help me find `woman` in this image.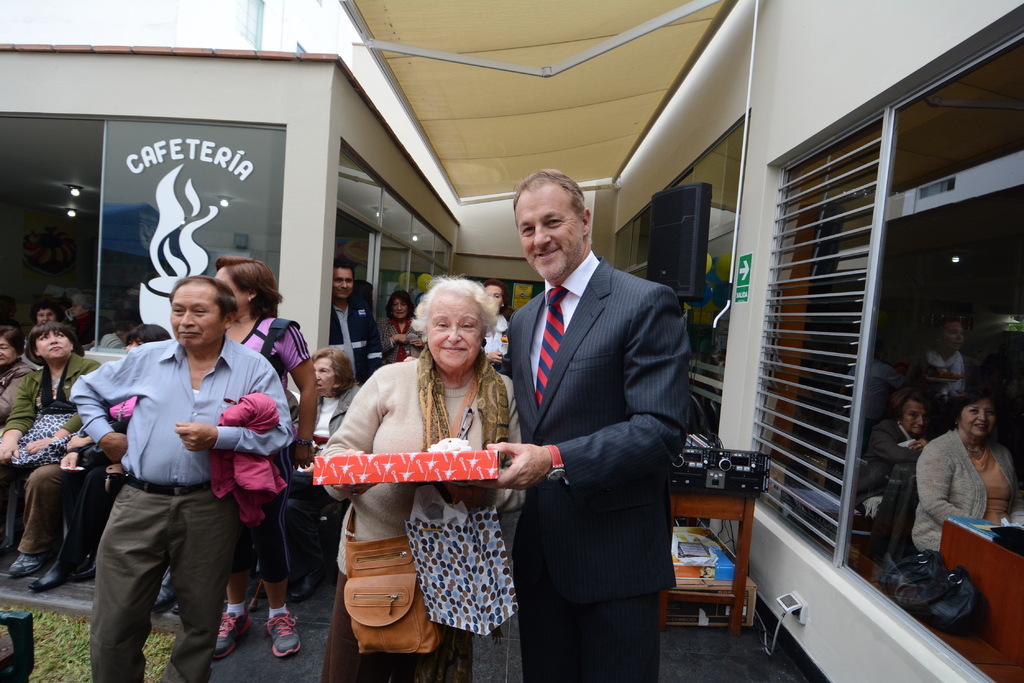
Found it: l=909, t=384, r=1018, b=556.
